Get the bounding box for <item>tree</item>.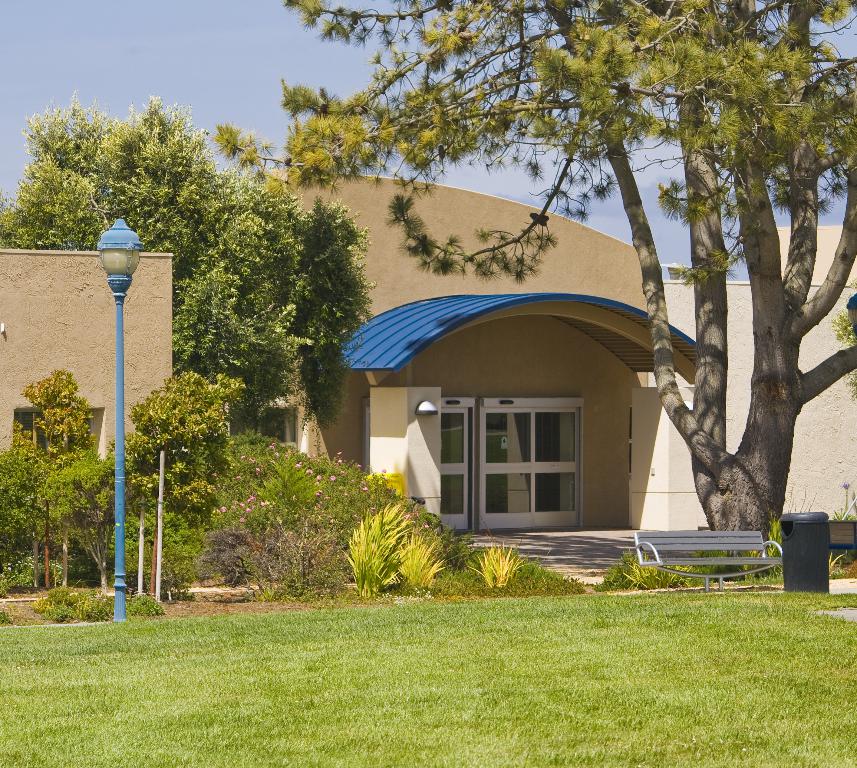
{"left": 9, "top": 327, "right": 106, "bottom": 605}.
